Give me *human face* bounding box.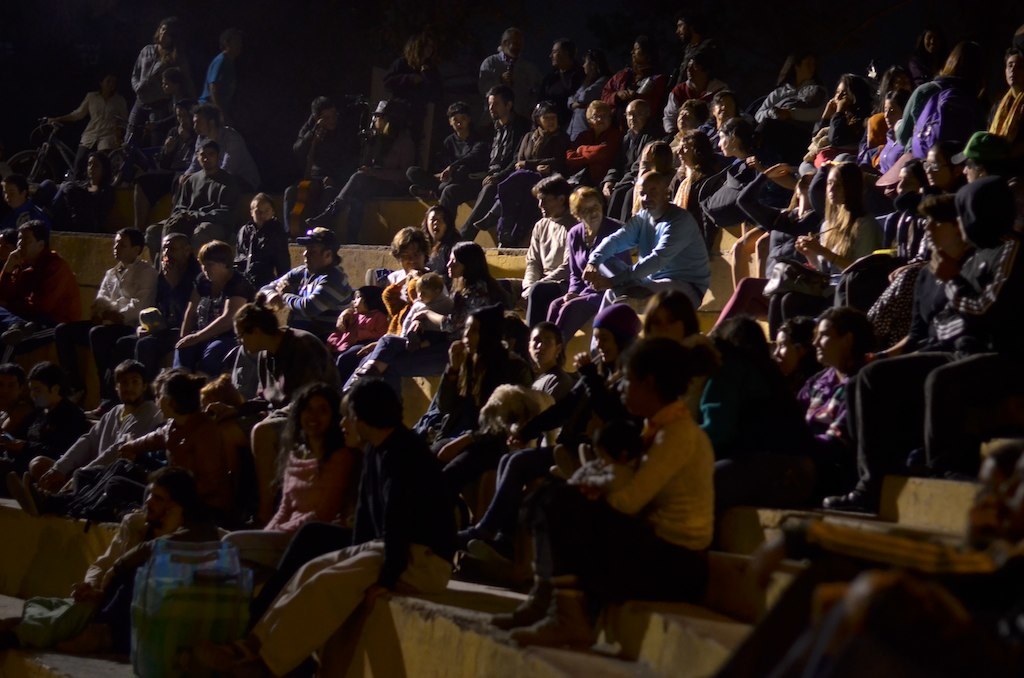
rect(349, 291, 358, 311).
